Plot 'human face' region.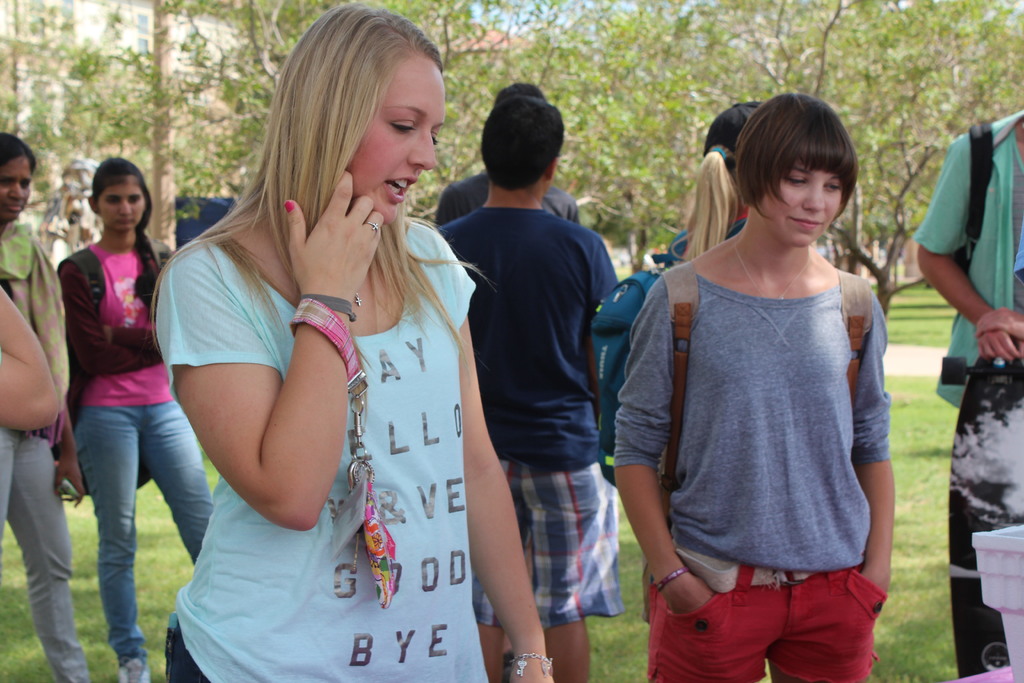
Plotted at l=0, t=158, r=33, b=220.
